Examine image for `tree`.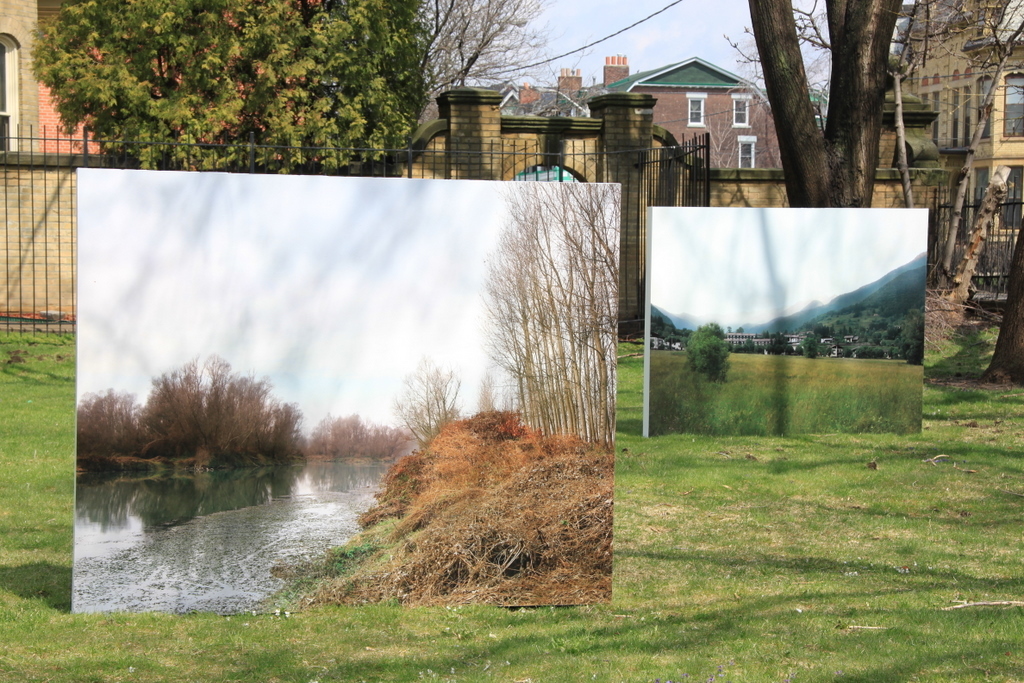
Examination result: select_region(978, 212, 1023, 389).
